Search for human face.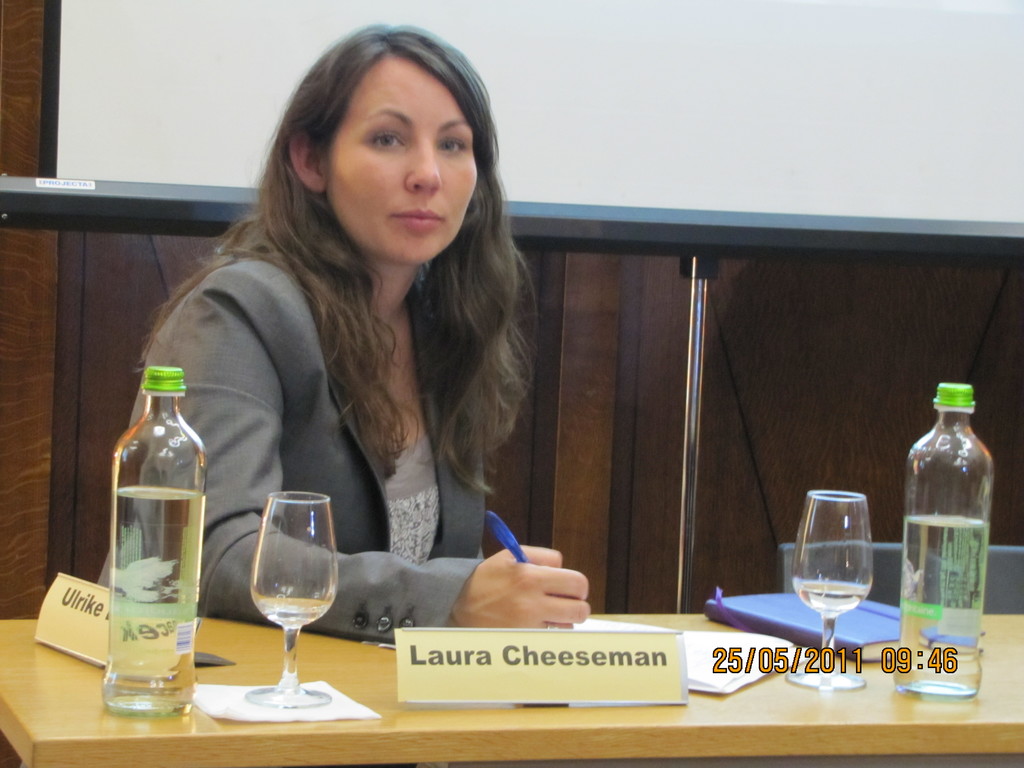
Found at (328, 51, 476, 264).
